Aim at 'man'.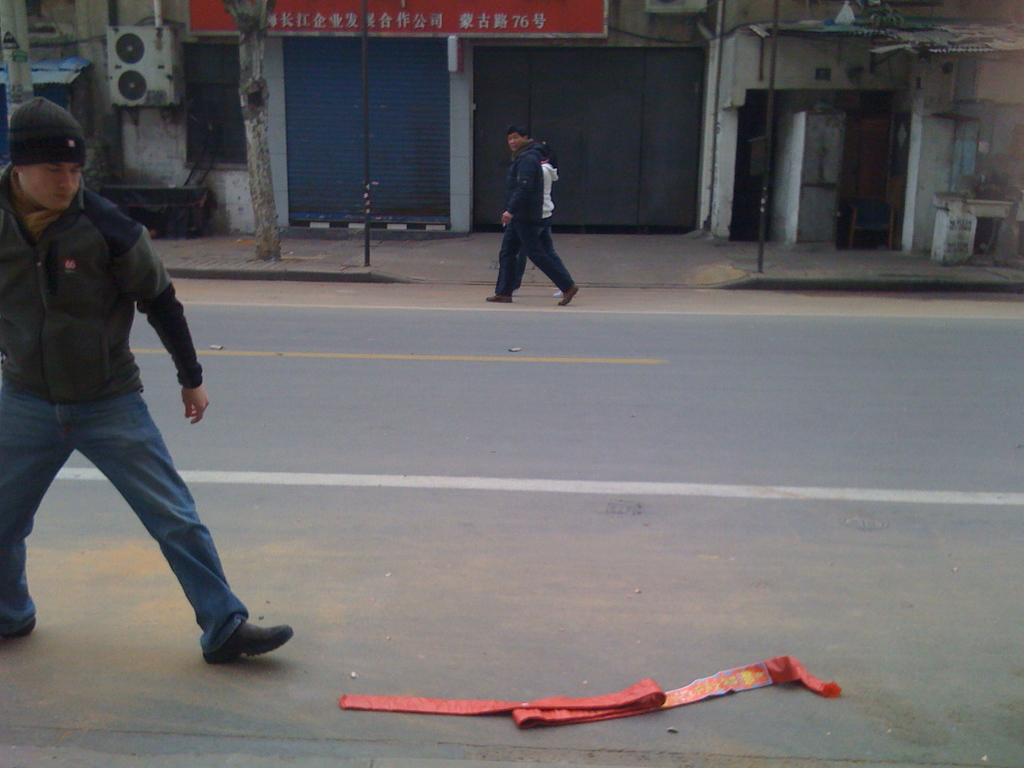
Aimed at [left=484, top=120, right=580, bottom=305].
